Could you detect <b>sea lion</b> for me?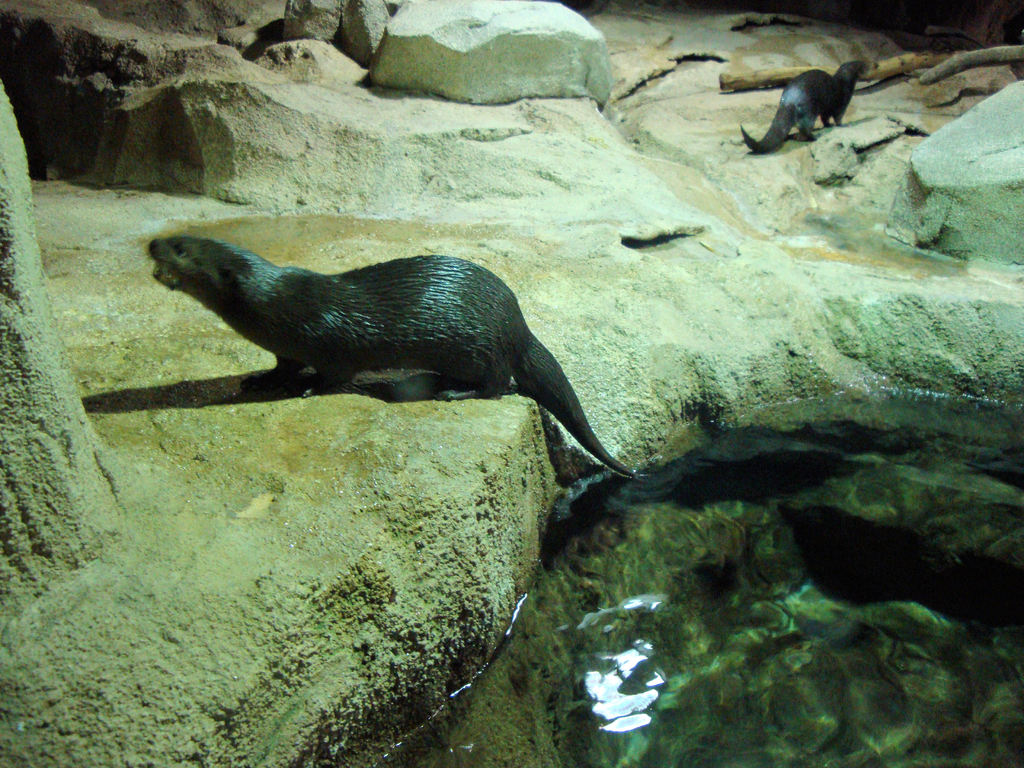
Detection result: pyautogui.locateOnScreen(744, 60, 868, 158).
